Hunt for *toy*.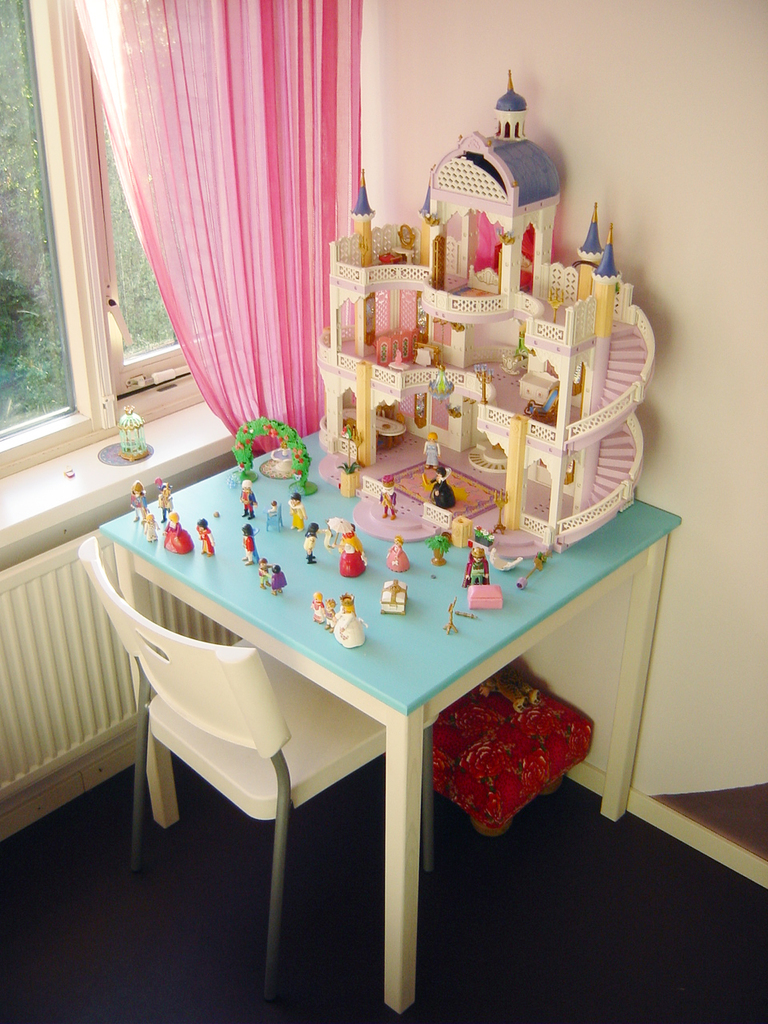
Hunted down at <bbox>264, 498, 283, 534</bbox>.
